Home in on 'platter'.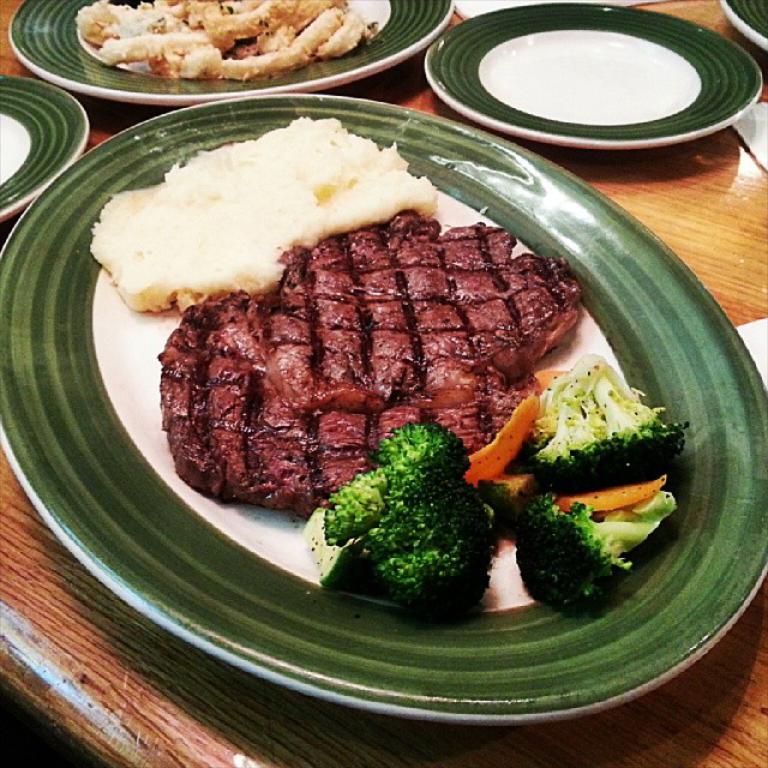
Homed in at (left=0, top=71, right=97, bottom=218).
